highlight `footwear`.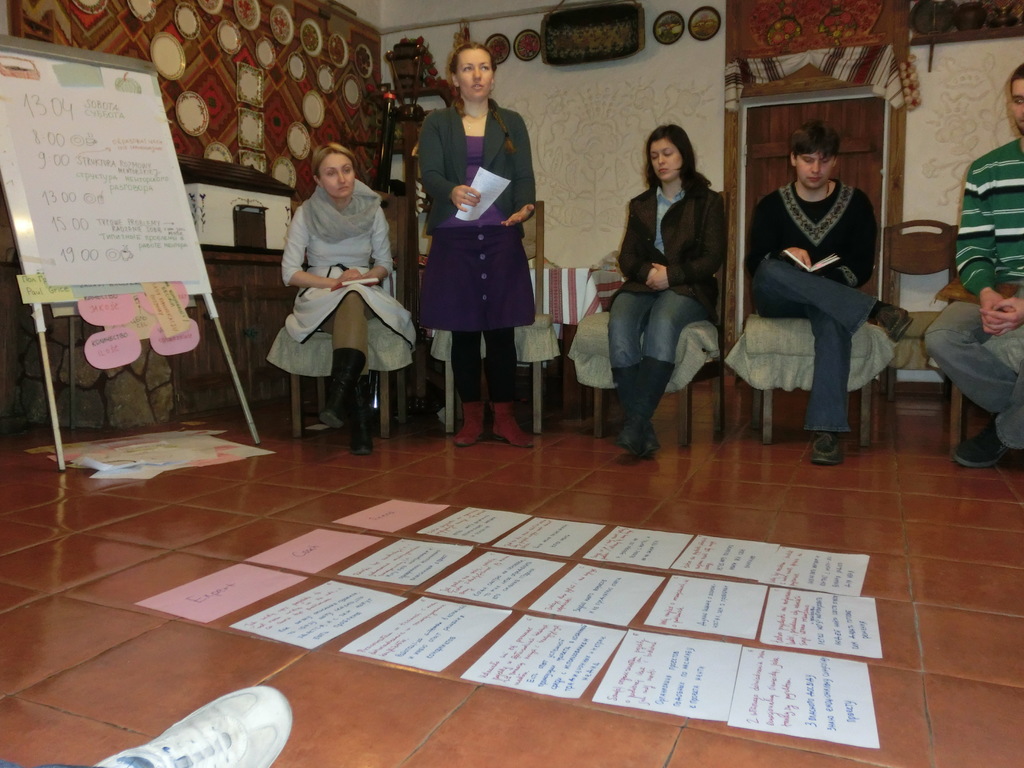
Highlighted region: select_region(136, 670, 303, 767).
